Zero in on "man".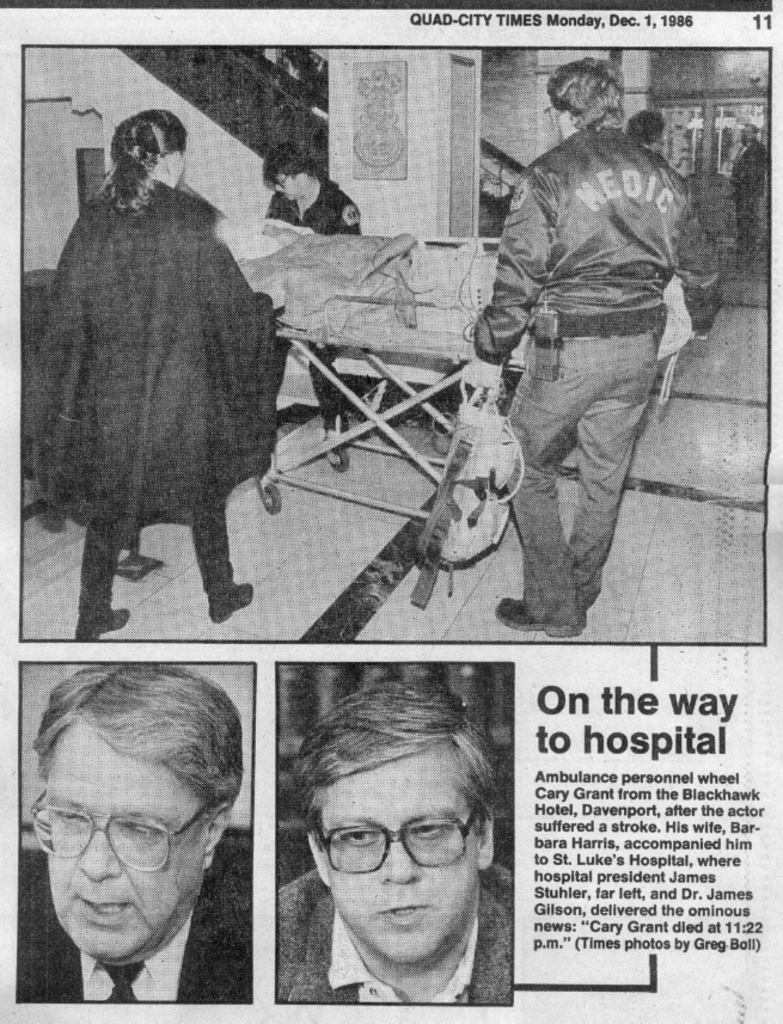
Zeroed in: l=19, t=664, r=255, b=999.
